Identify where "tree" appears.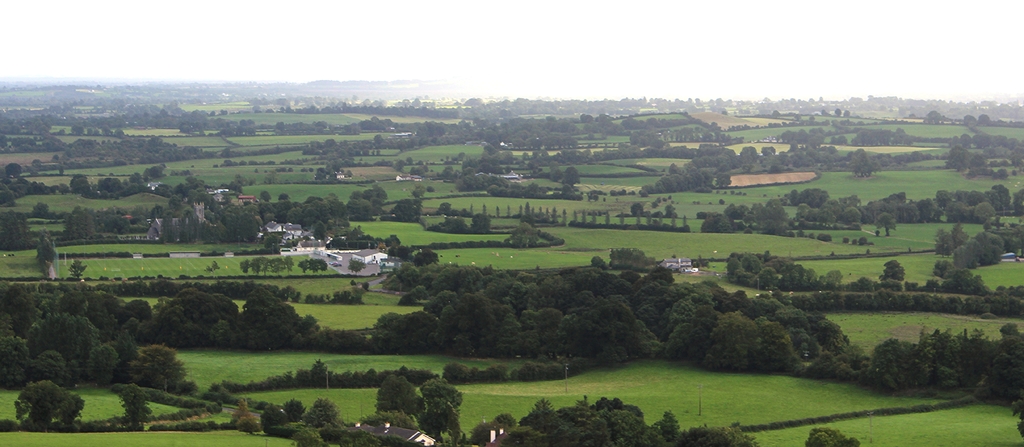
Appears at 380, 368, 420, 415.
